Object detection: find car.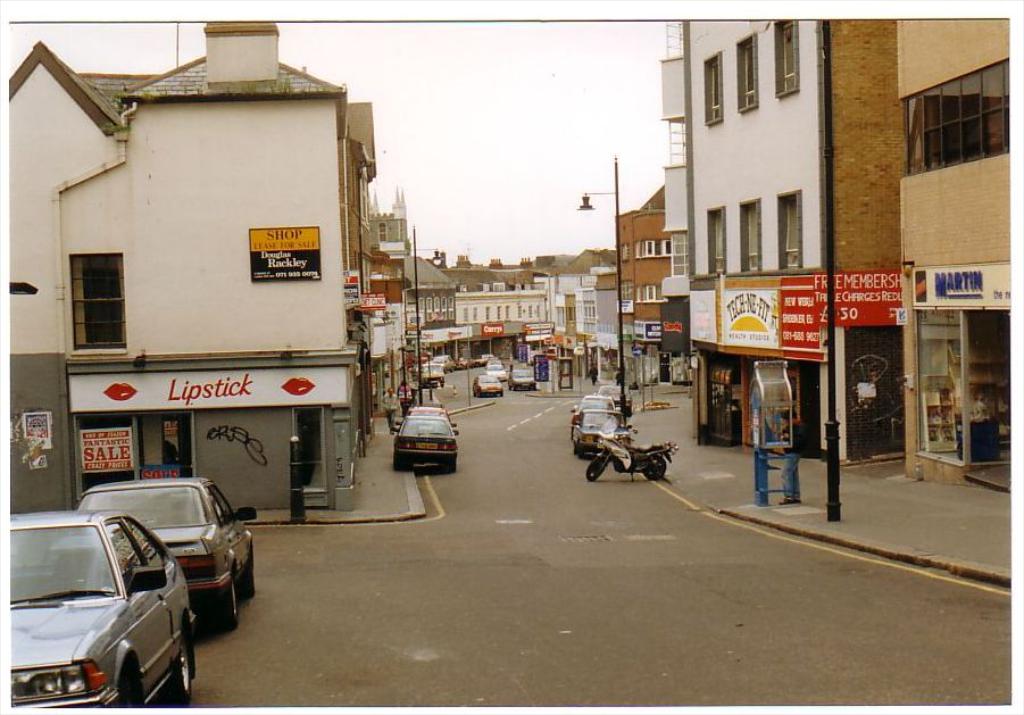
(577,397,614,413).
